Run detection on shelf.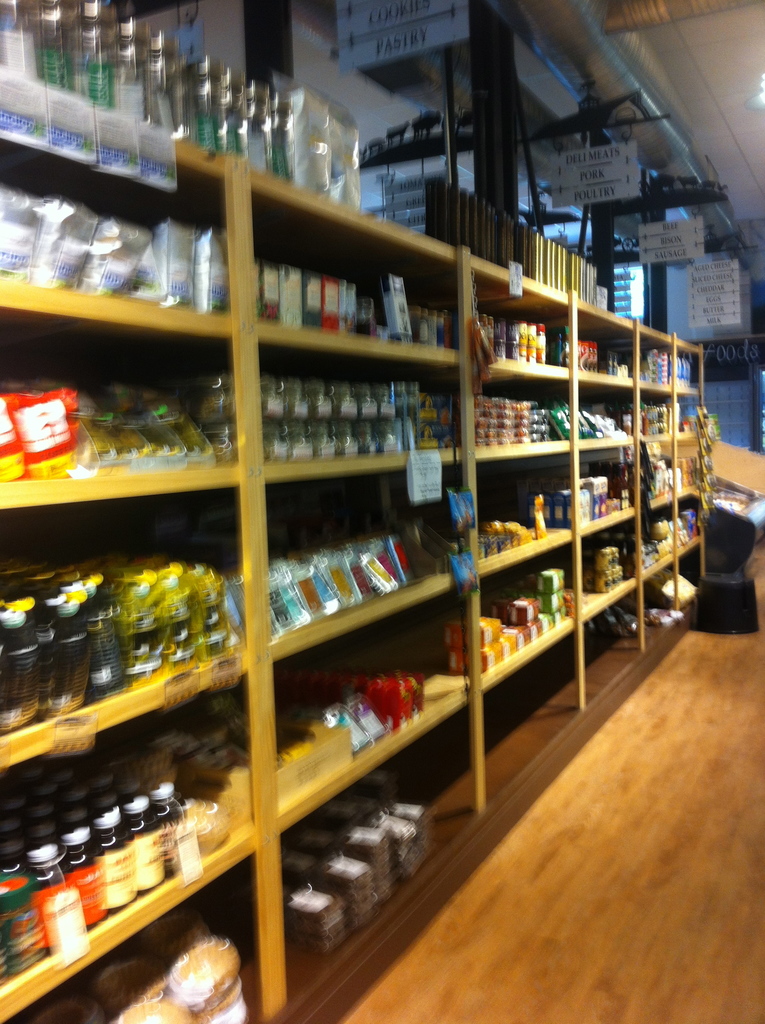
Result: bbox=[0, 47, 734, 1023].
